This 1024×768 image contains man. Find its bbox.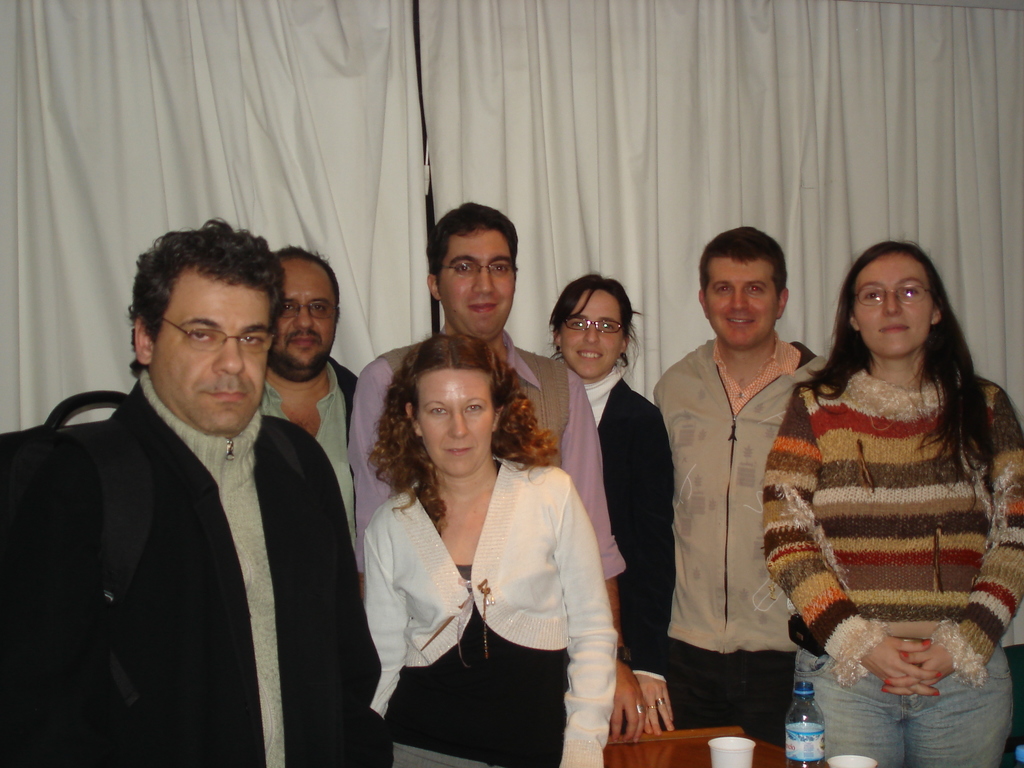
box(20, 221, 384, 756).
